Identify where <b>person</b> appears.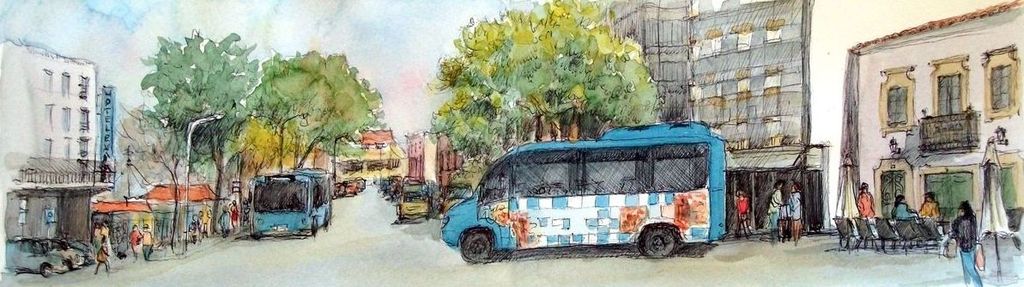
Appears at 854/187/879/229.
